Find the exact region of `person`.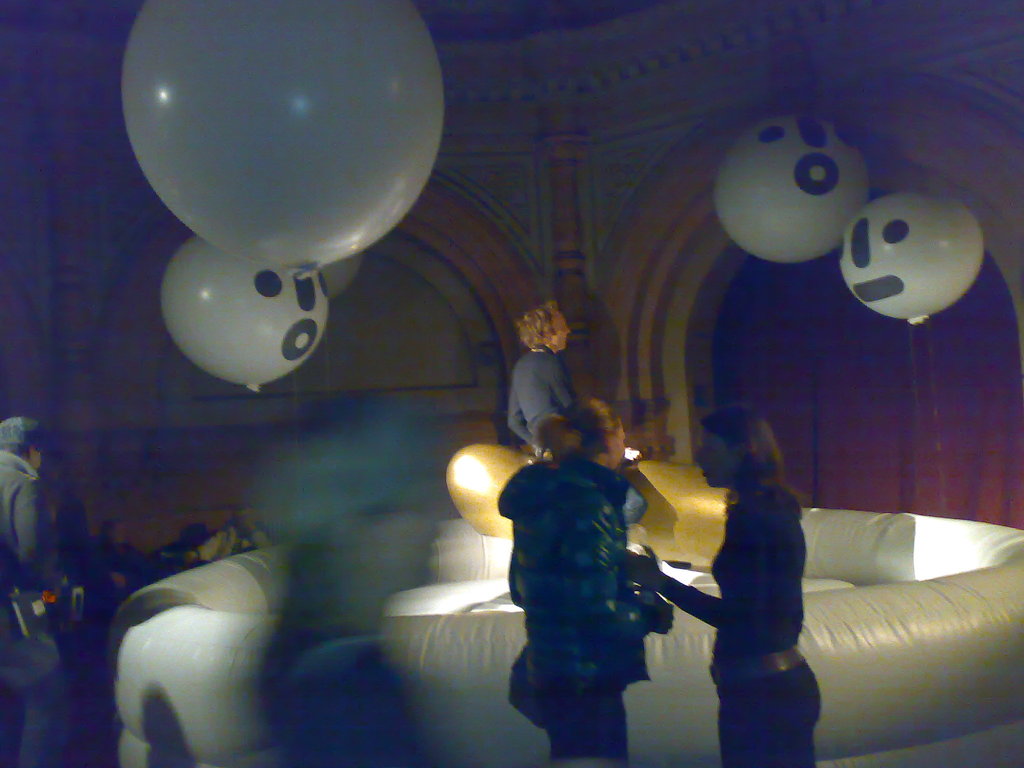
Exact region: crop(617, 405, 822, 767).
